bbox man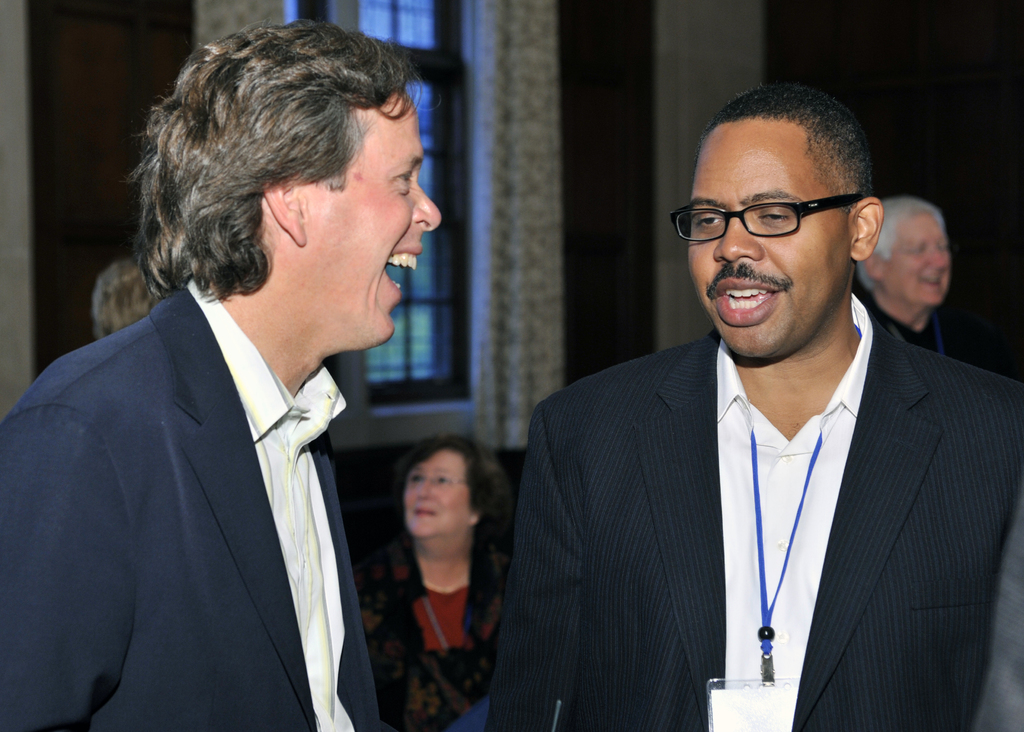
476 94 1023 731
